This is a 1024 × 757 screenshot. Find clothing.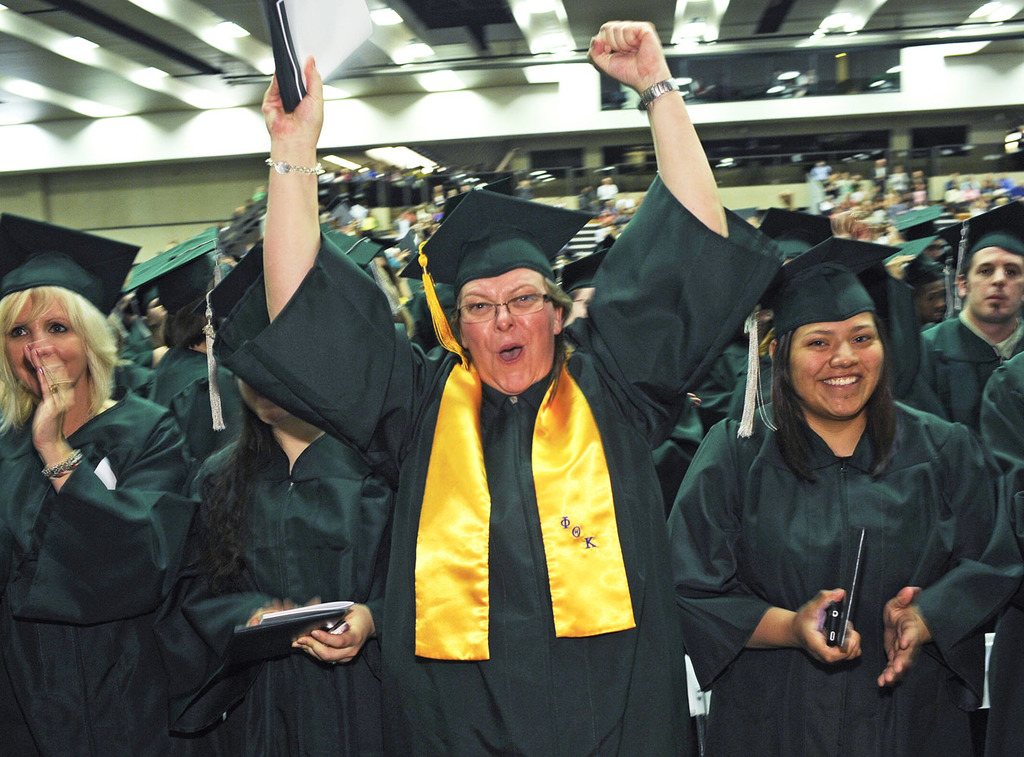
Bounding box: select_region(895, 303, 1023, 425).
